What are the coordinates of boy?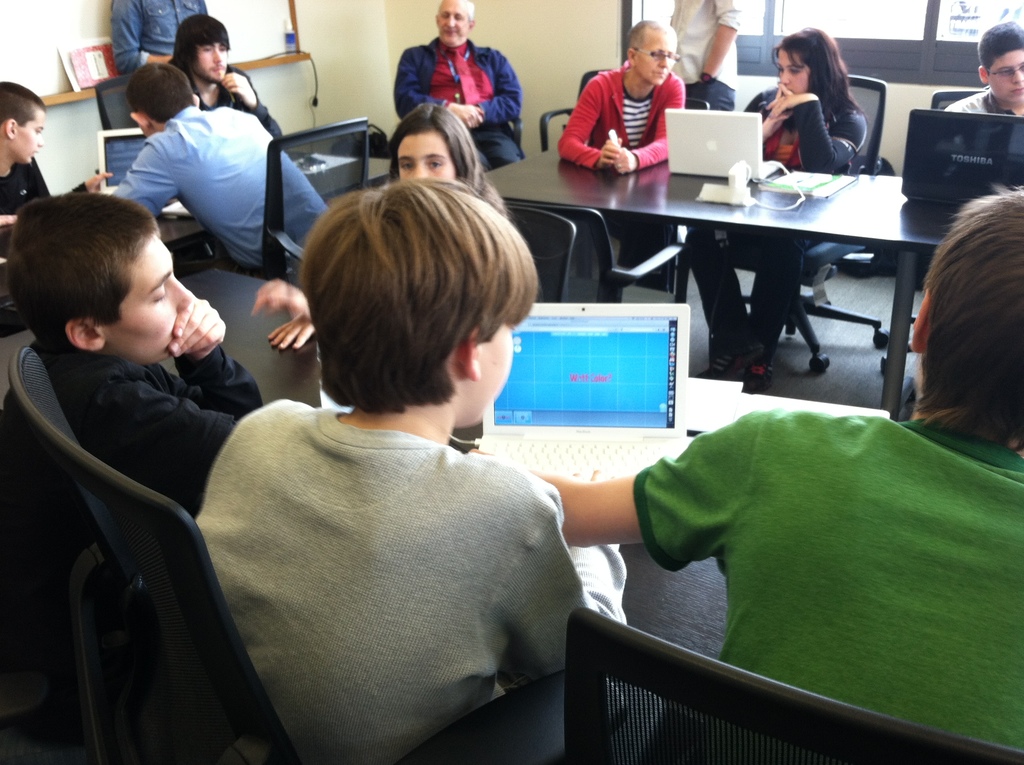
detection(188, 171, 632, 764).
